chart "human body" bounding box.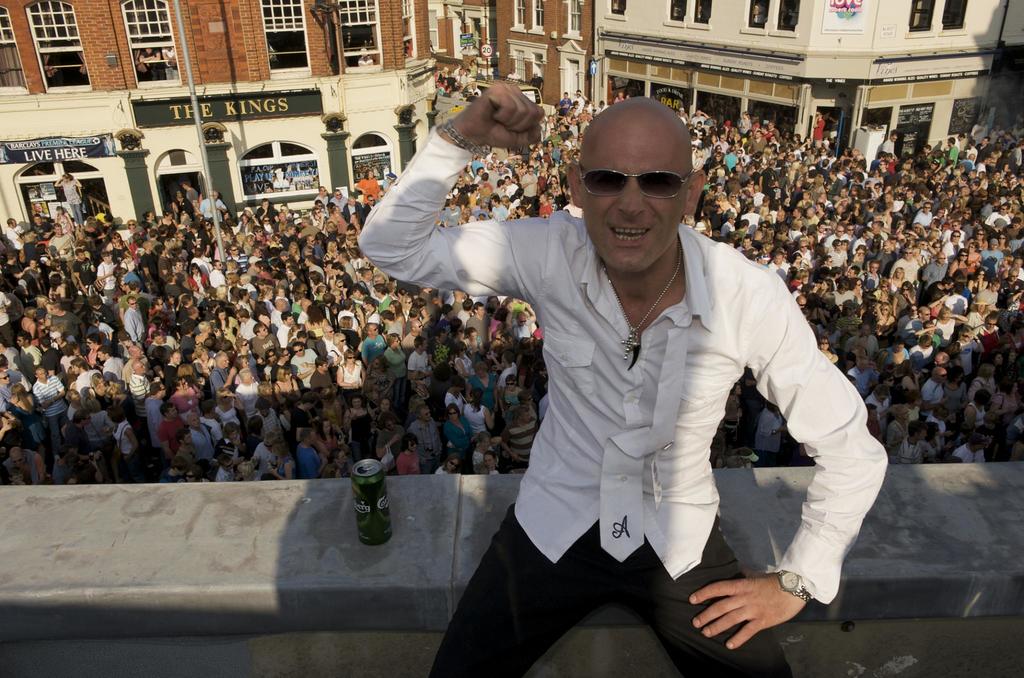
Charted: crop(816, 280, 829, 296).
